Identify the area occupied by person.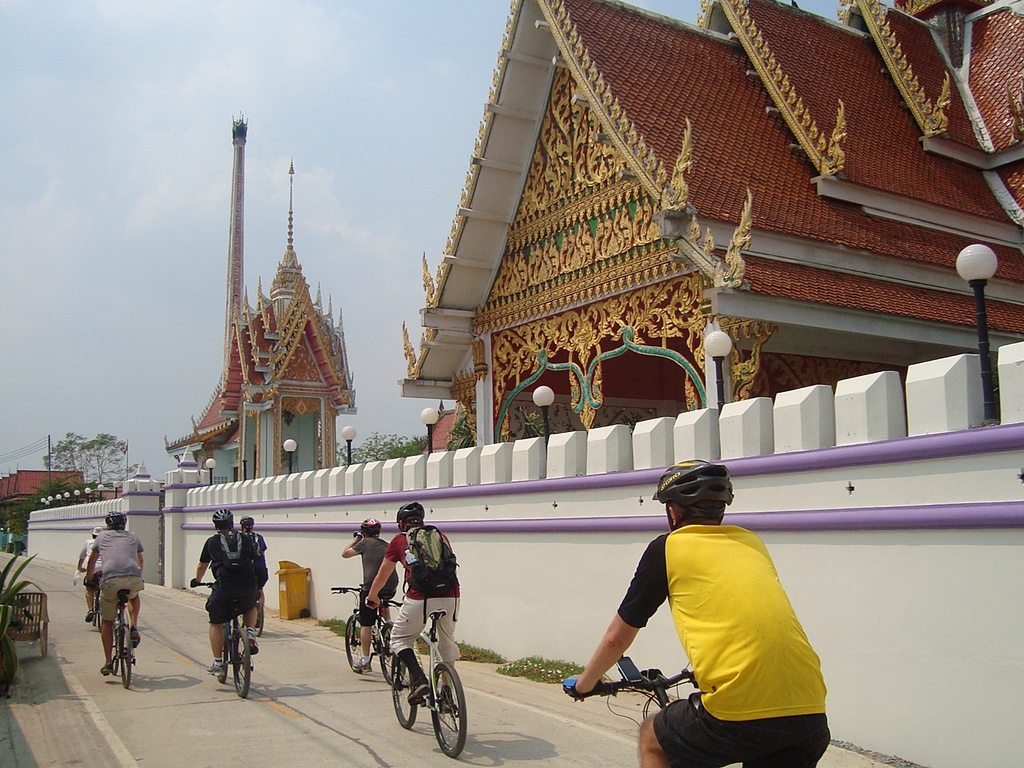
Area: bbox=(569, 464, 827, 767).
